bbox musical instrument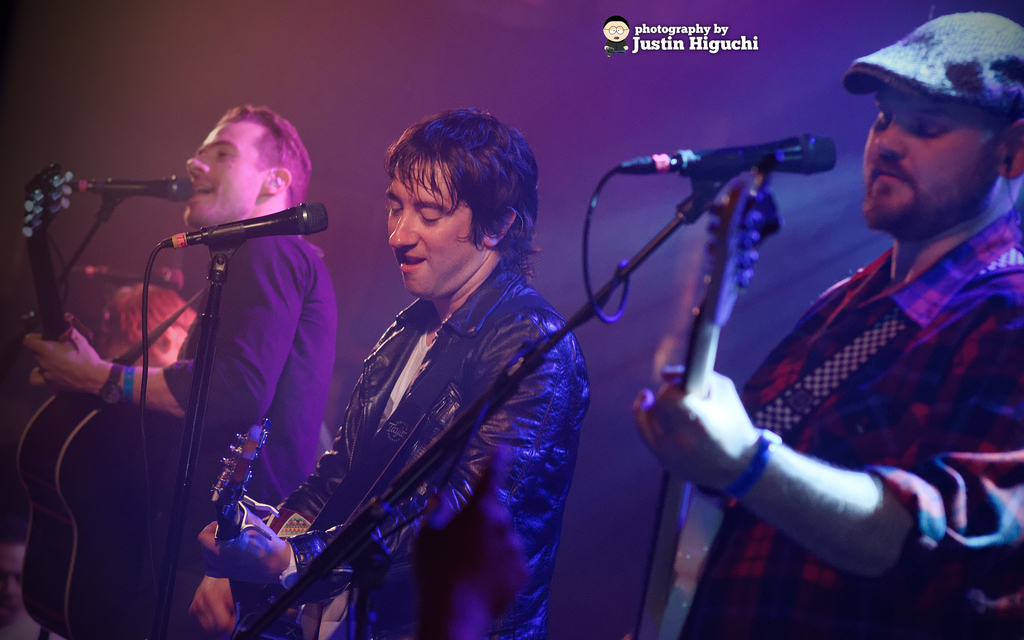
(x1=12, y1=162, x2=185, y2=639)
